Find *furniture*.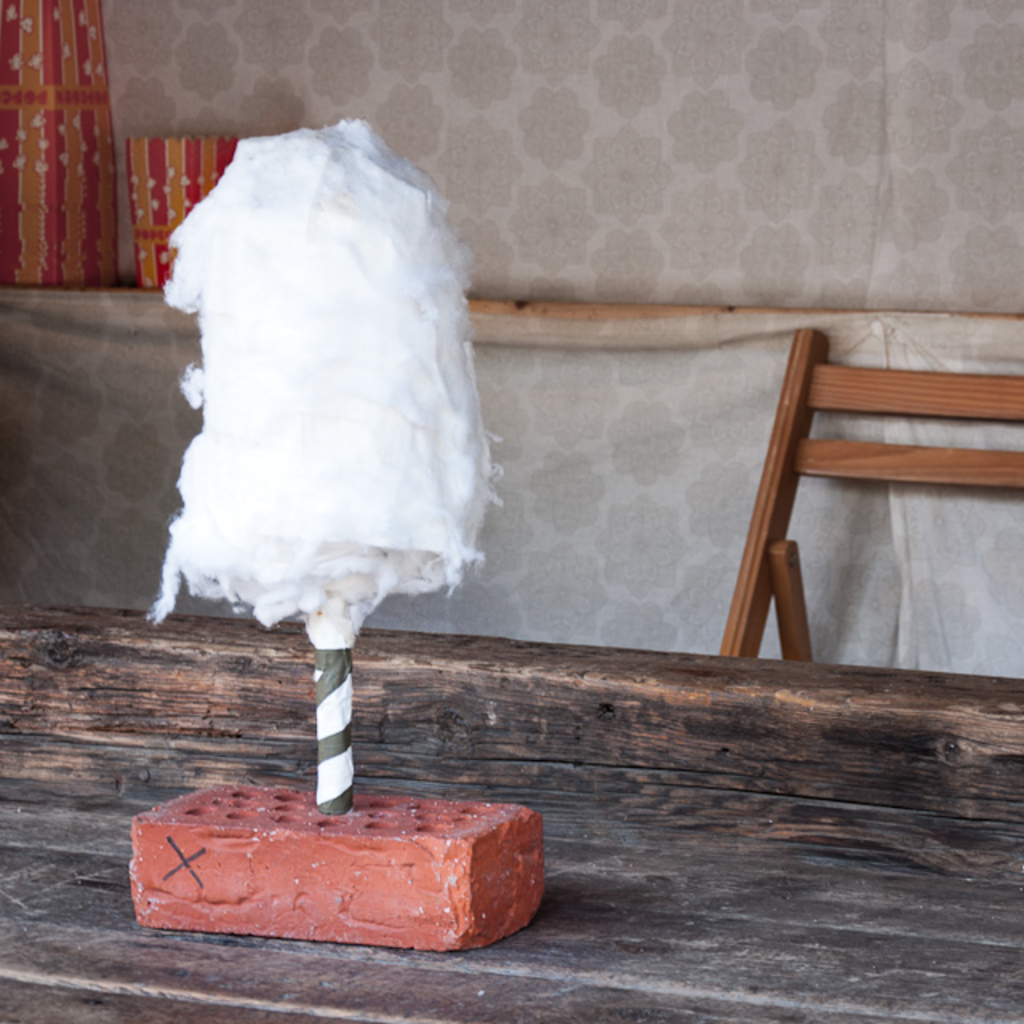
<region>0, 603, 1022, 1022</region>.
